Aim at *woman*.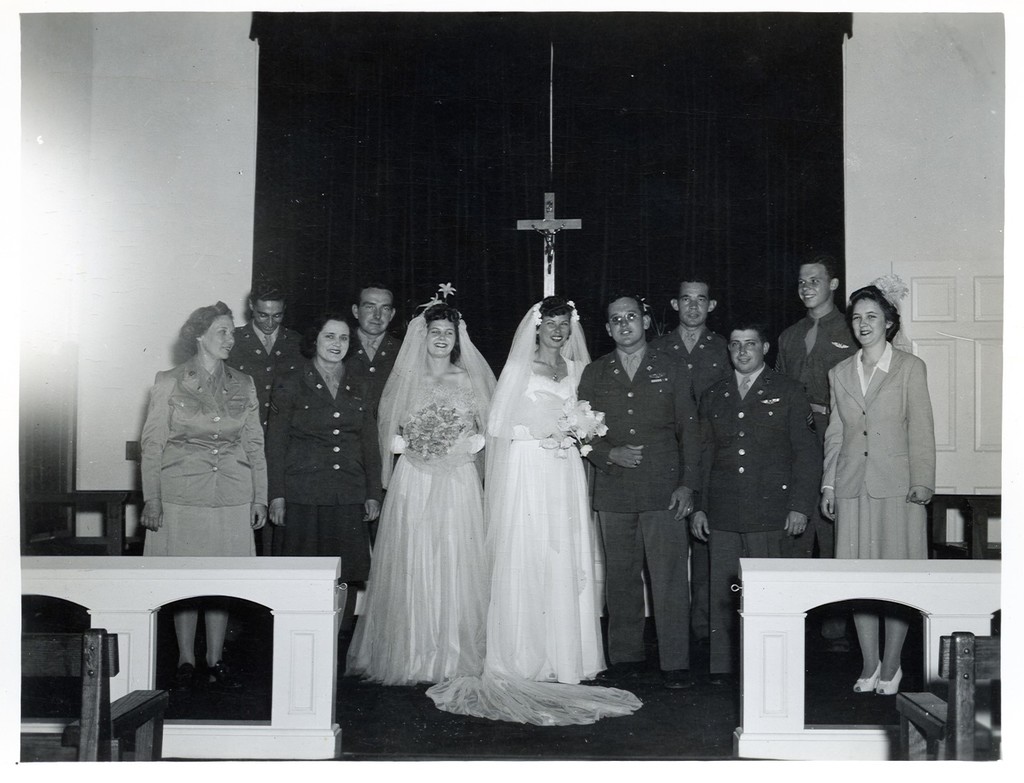
Aimed at box(268, 311, 386, 689).
